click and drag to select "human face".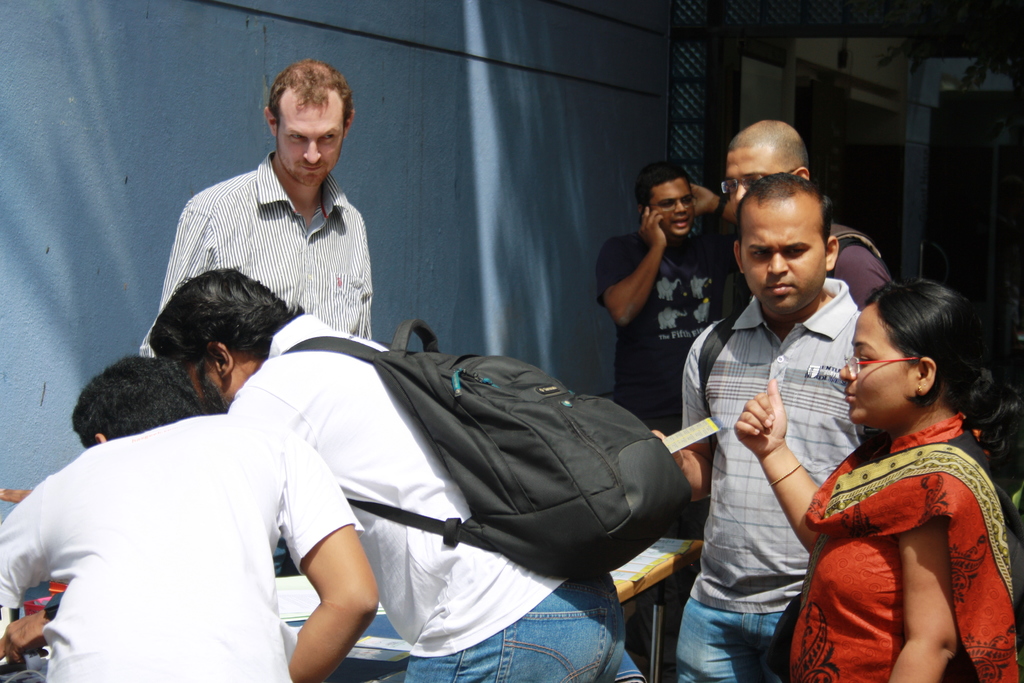
Selection: [left=650, top=182, right=690, bottom=235].
